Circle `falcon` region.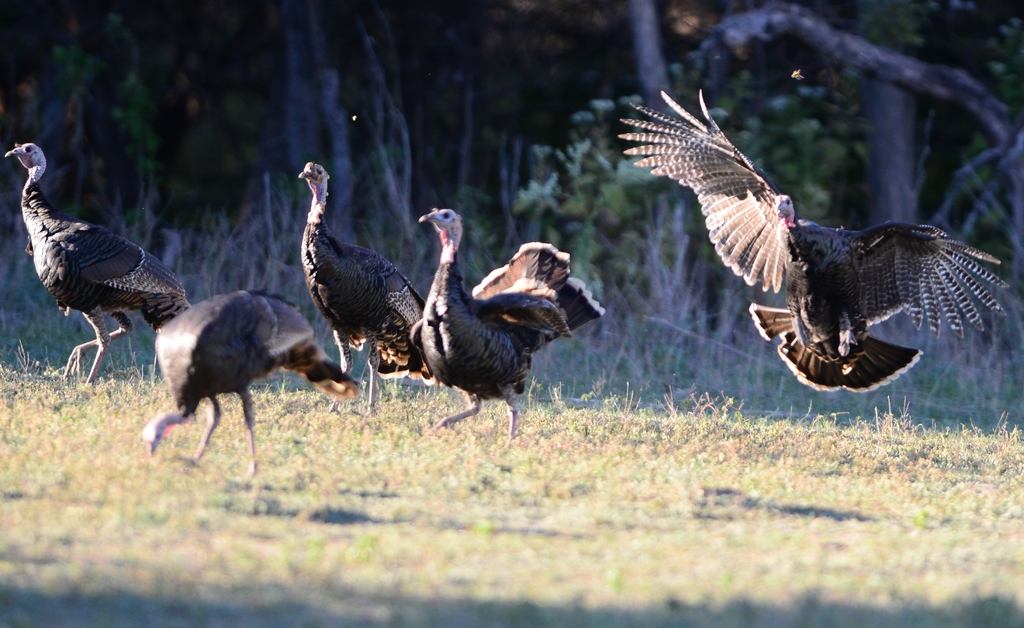
Region: x1=141 y1=287 x2=360 y2=481.
